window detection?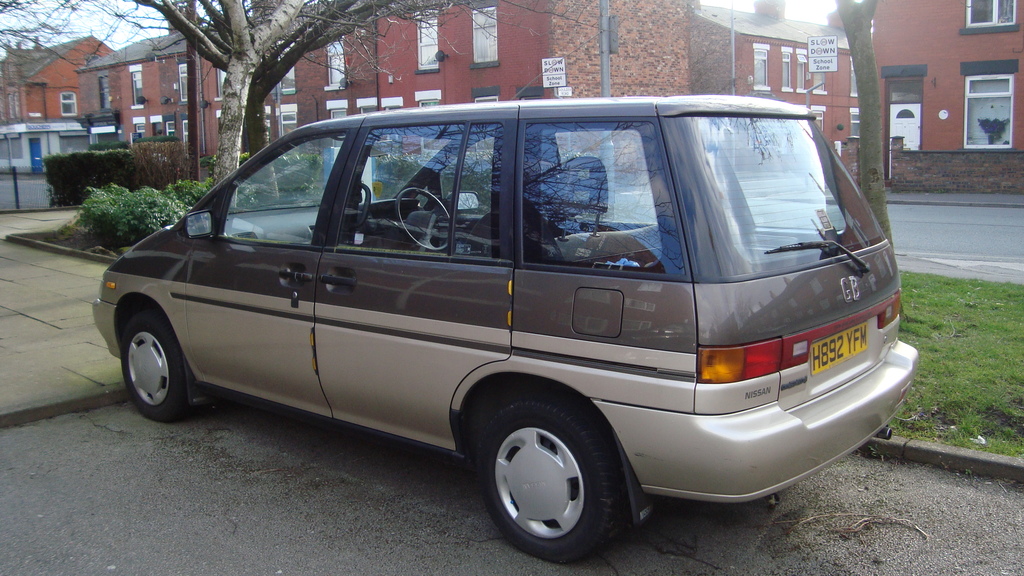
region(794, 47, 808, 93)
